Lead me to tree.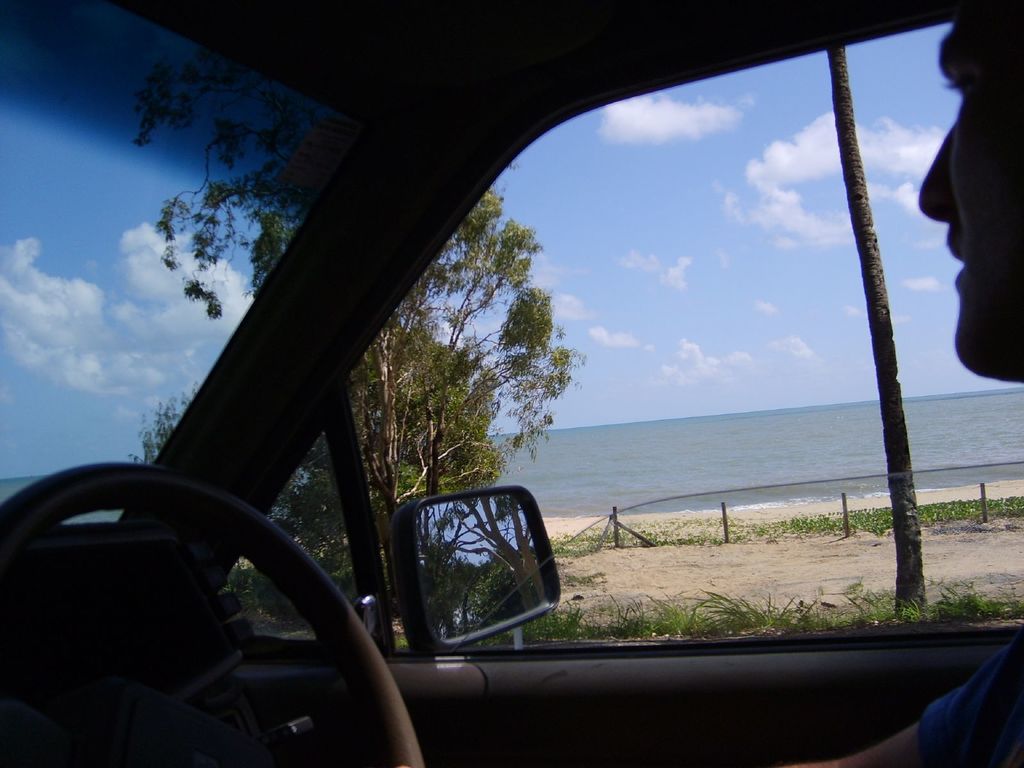
Lead to <bbox>132, 63, 577, 593</bbox>.
